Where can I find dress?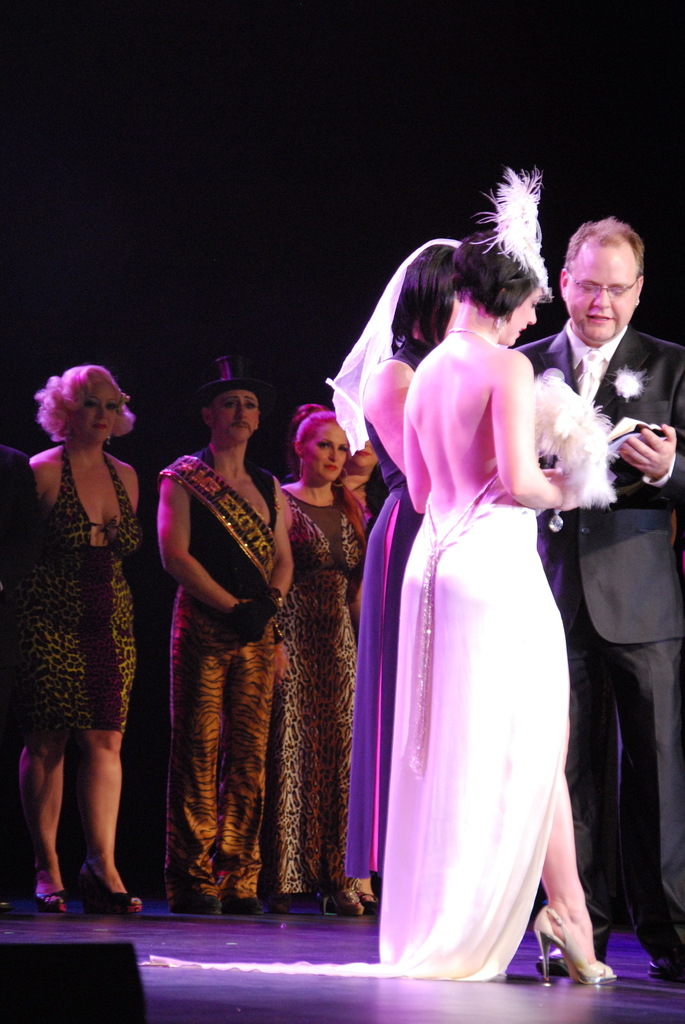
You can find it at BBox(138, 473, 578, 993).
